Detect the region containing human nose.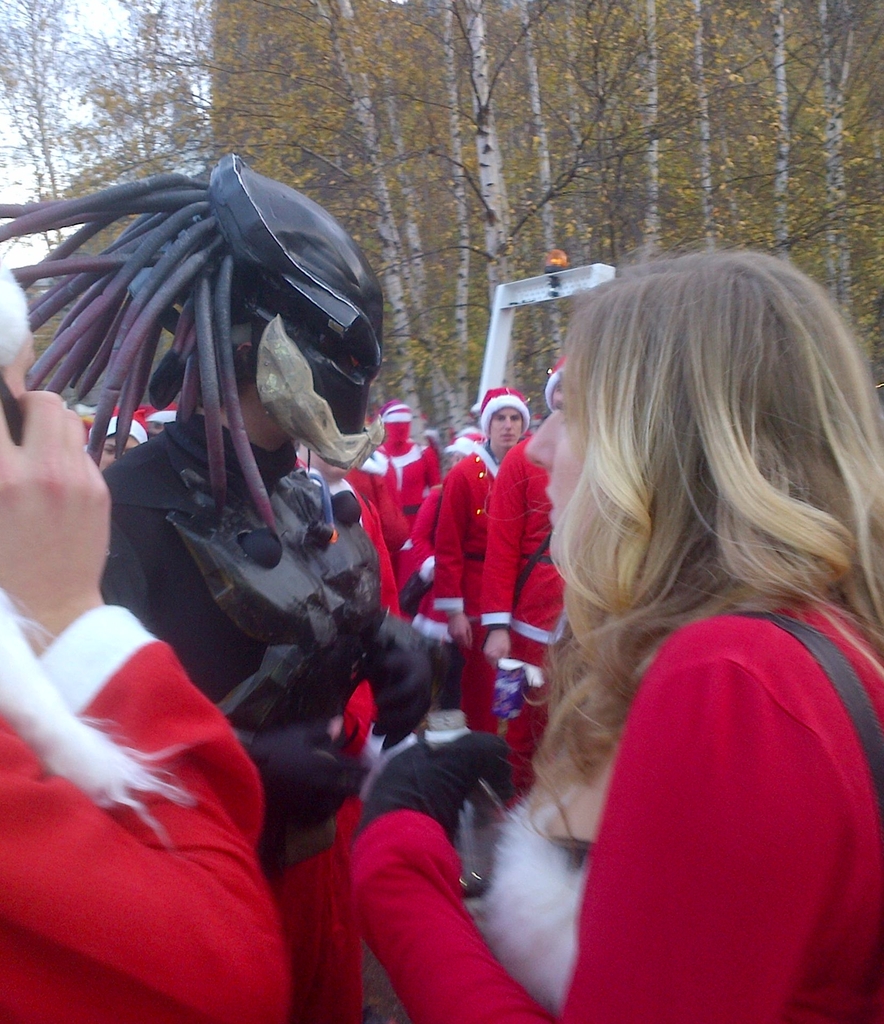
x1=504 y1=414 x2=513 y2=431.
